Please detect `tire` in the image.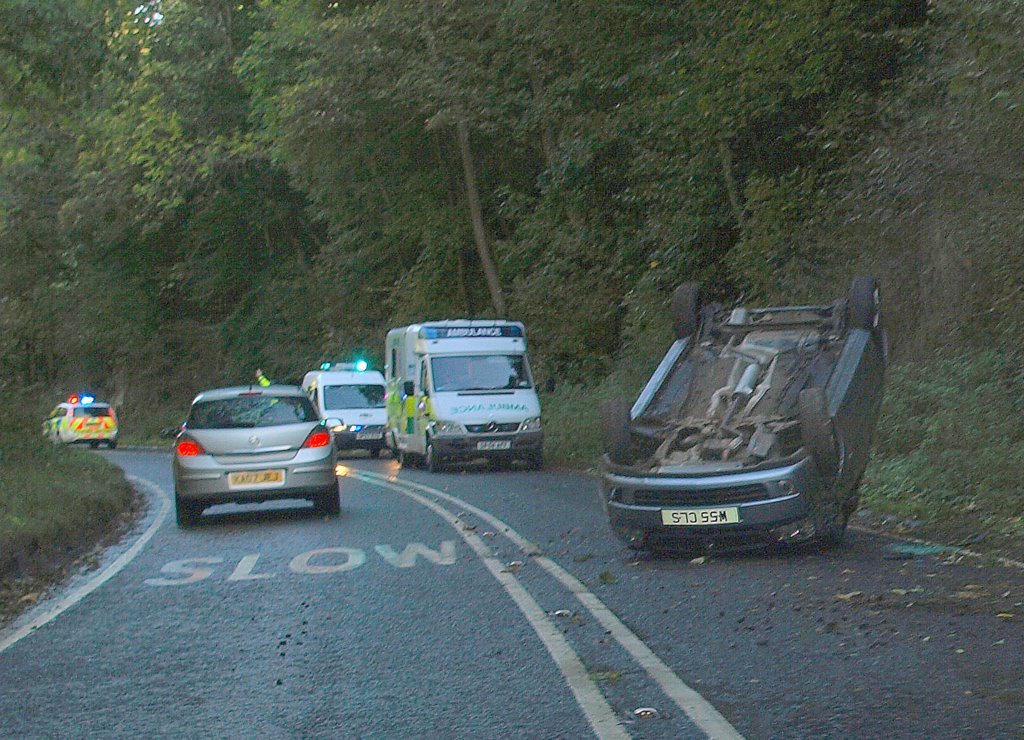
crop(796, 388, 837, 475).
